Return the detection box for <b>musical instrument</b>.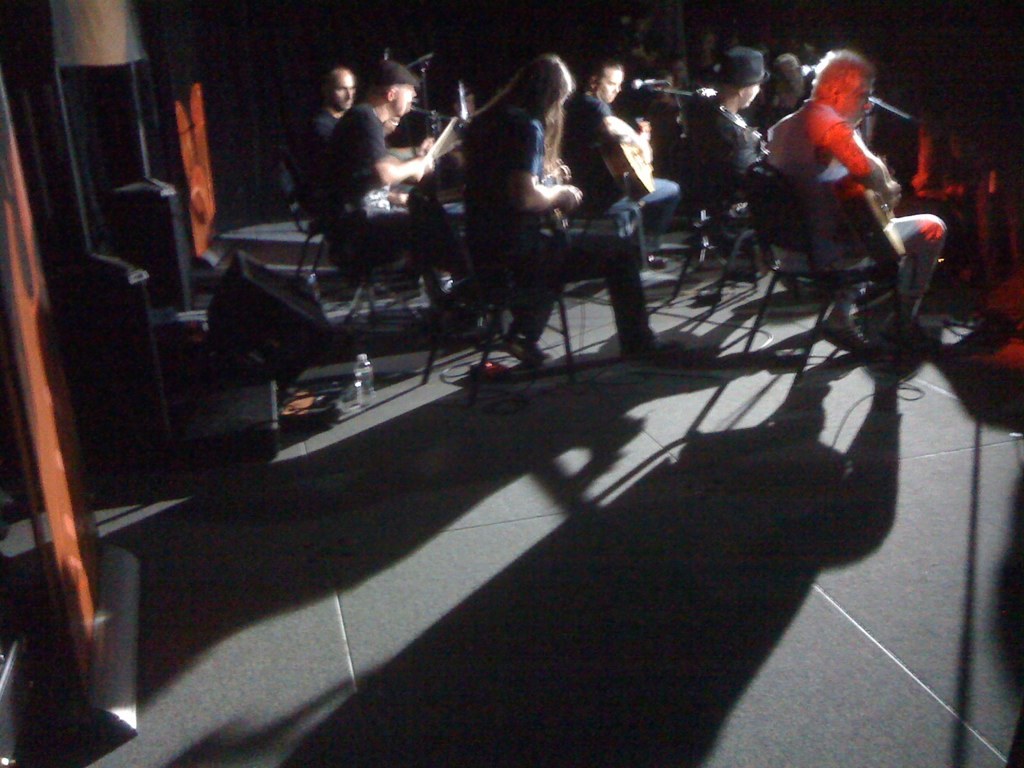
(x1=839, y1=170, x2=914, y2=268).
